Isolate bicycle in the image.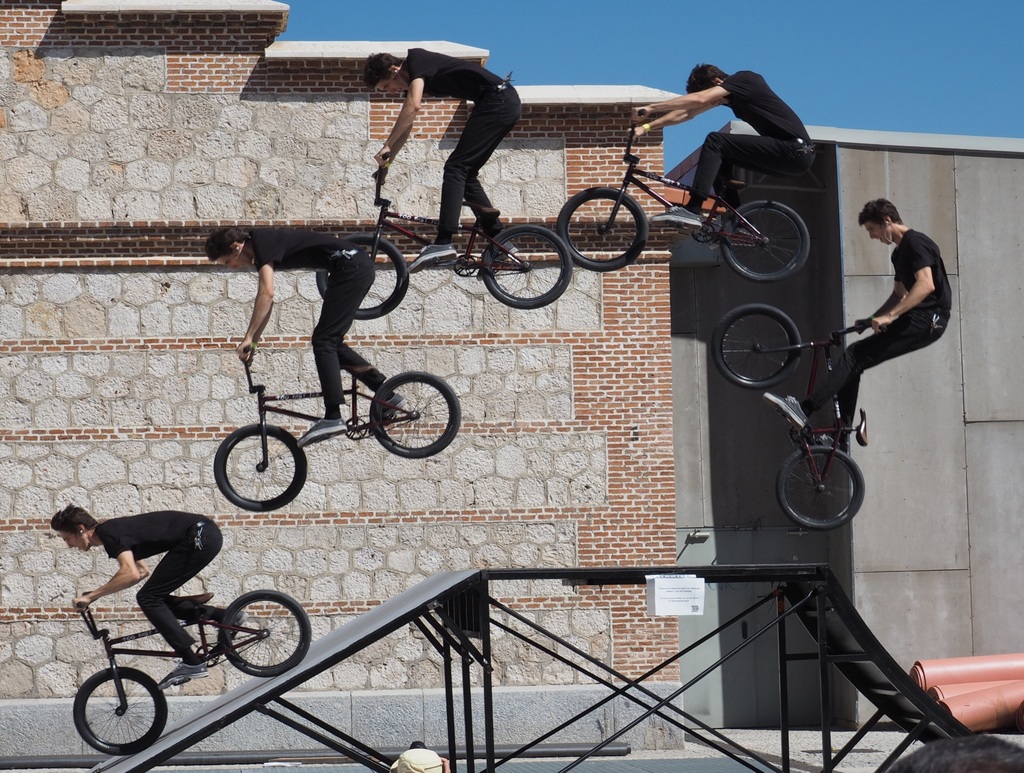
Isolated region: {"left": 706, "top": 304, "right": 872, "bottom": 530}.
